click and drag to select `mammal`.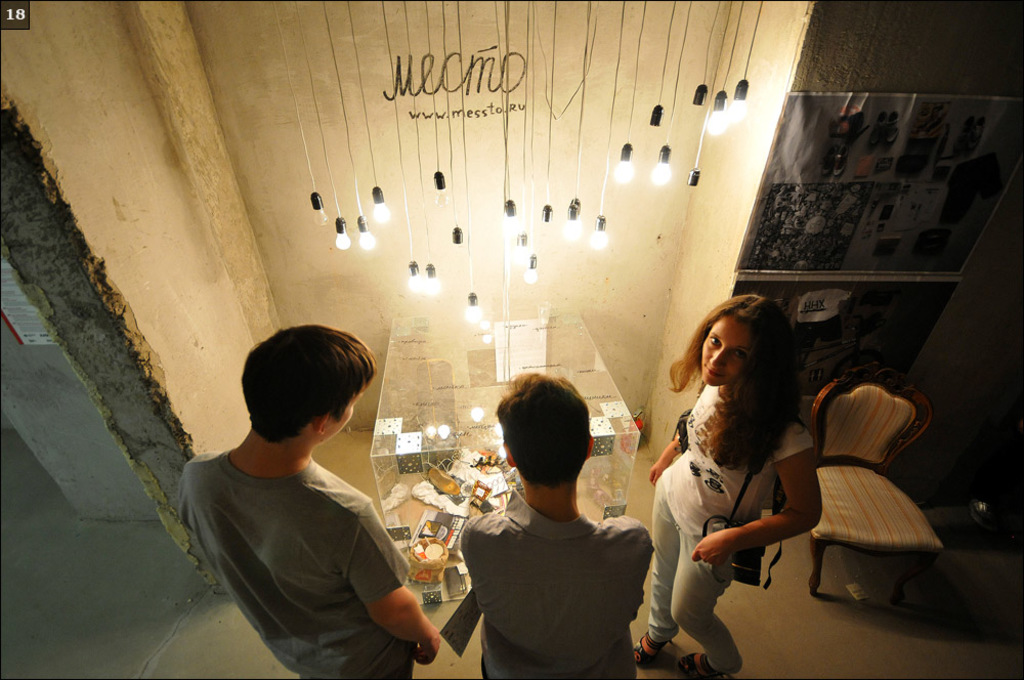
Selection: box(644, 300, 824, 679).
